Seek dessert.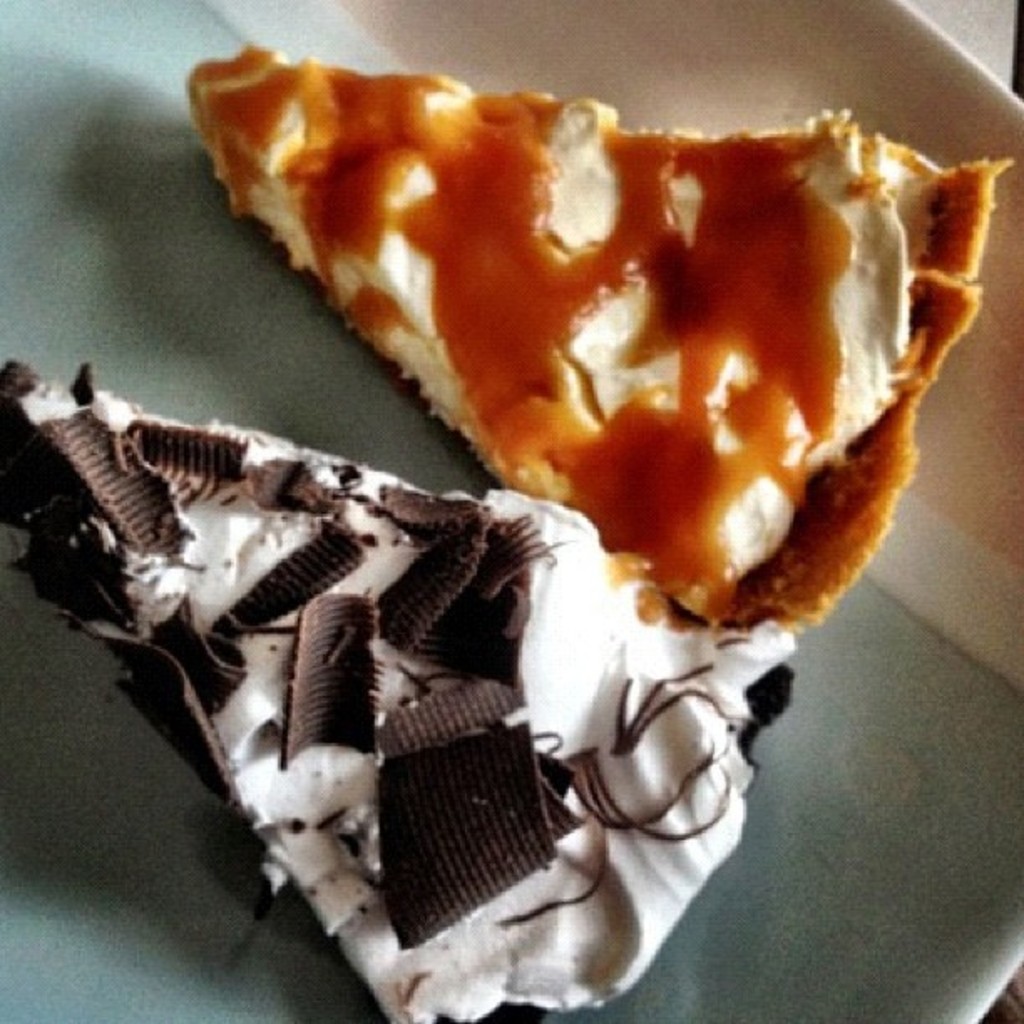
(0,348,805,1022).
